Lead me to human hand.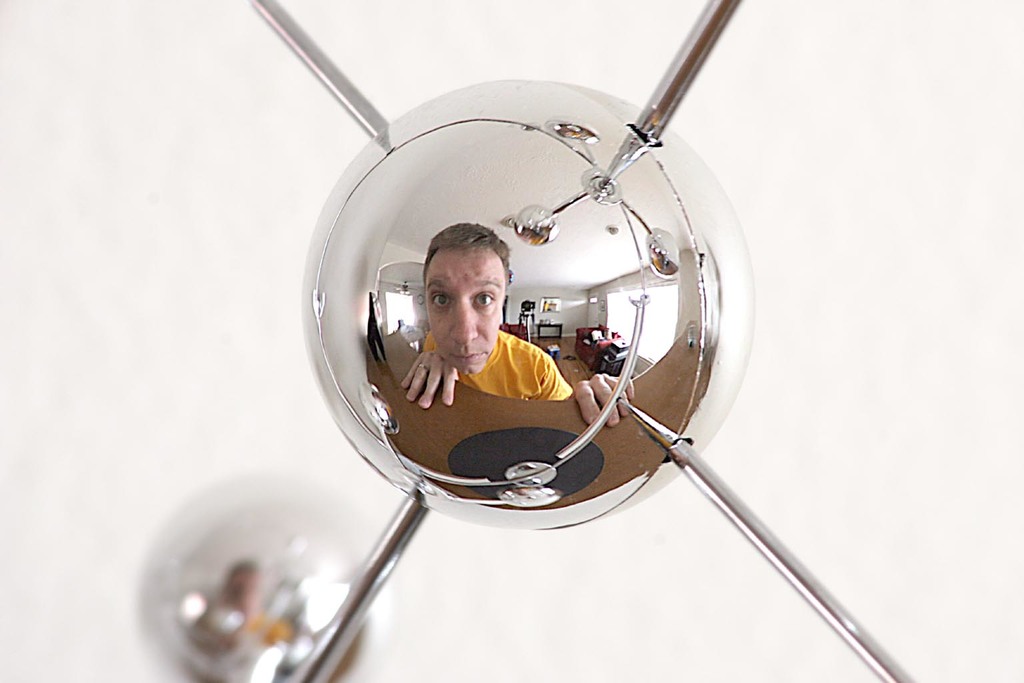
Lead to 403/325/464/417.
